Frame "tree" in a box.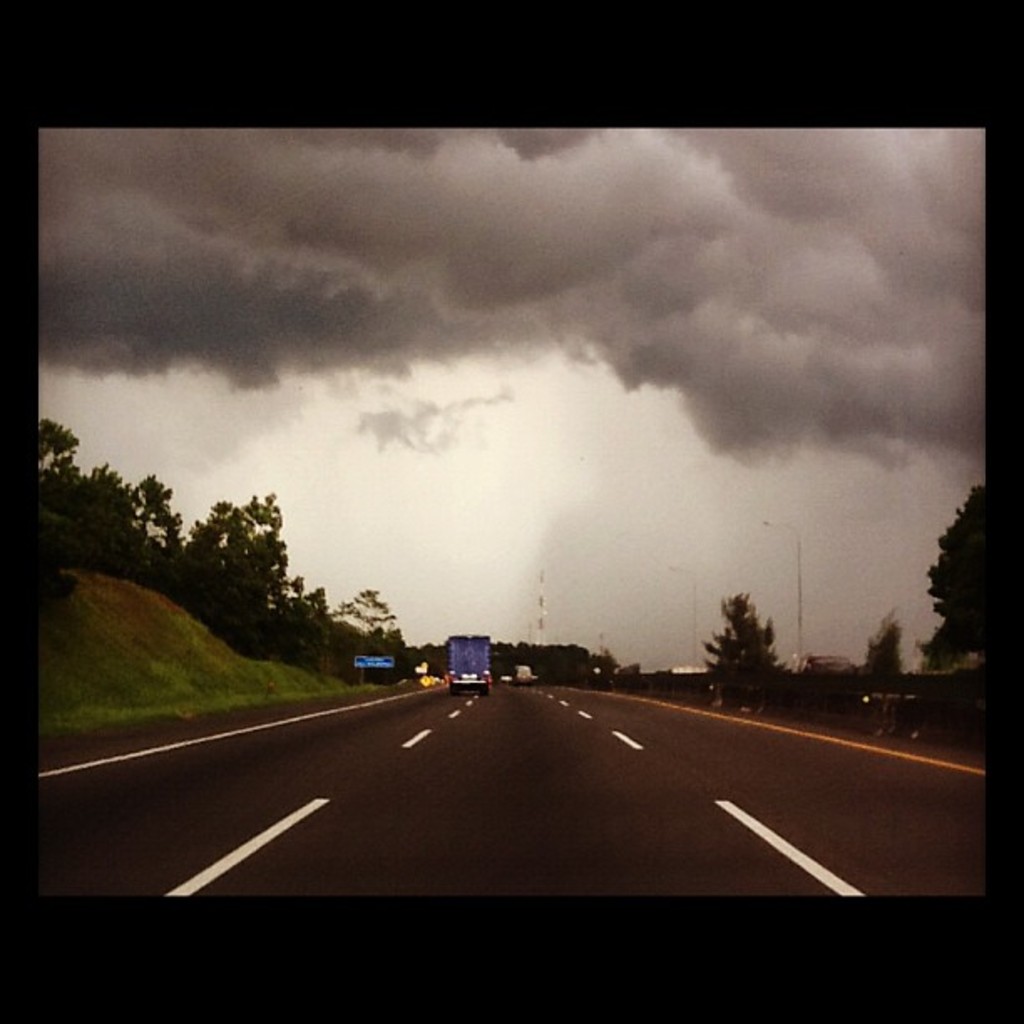
crop(912, 482, 992, 683).
